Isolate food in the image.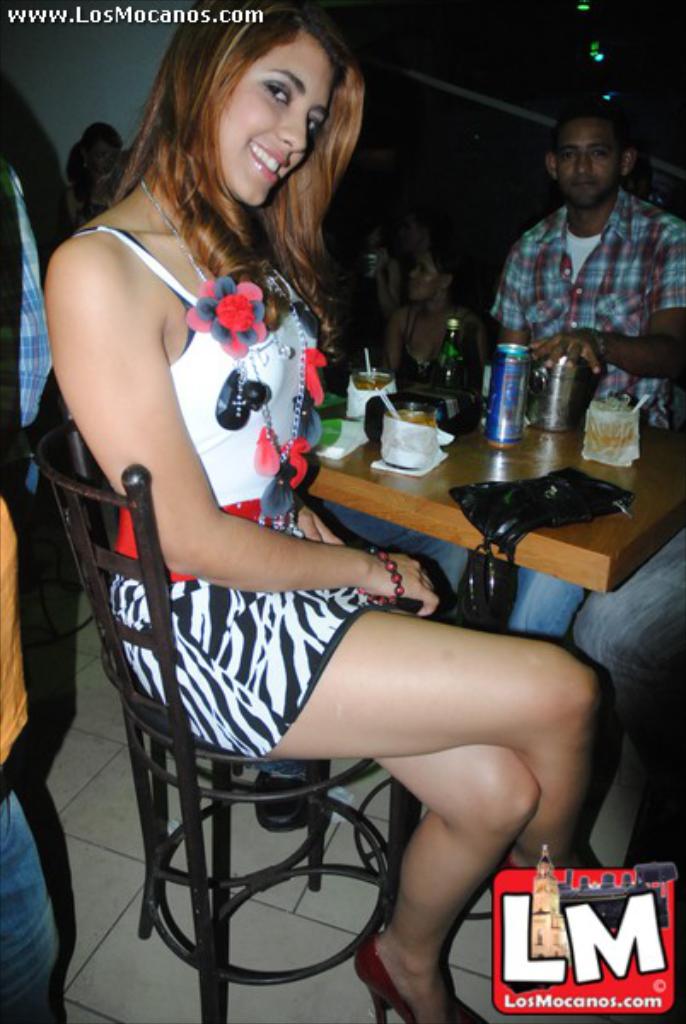
Isolated region: bbox(353, 370, 387, 389).
